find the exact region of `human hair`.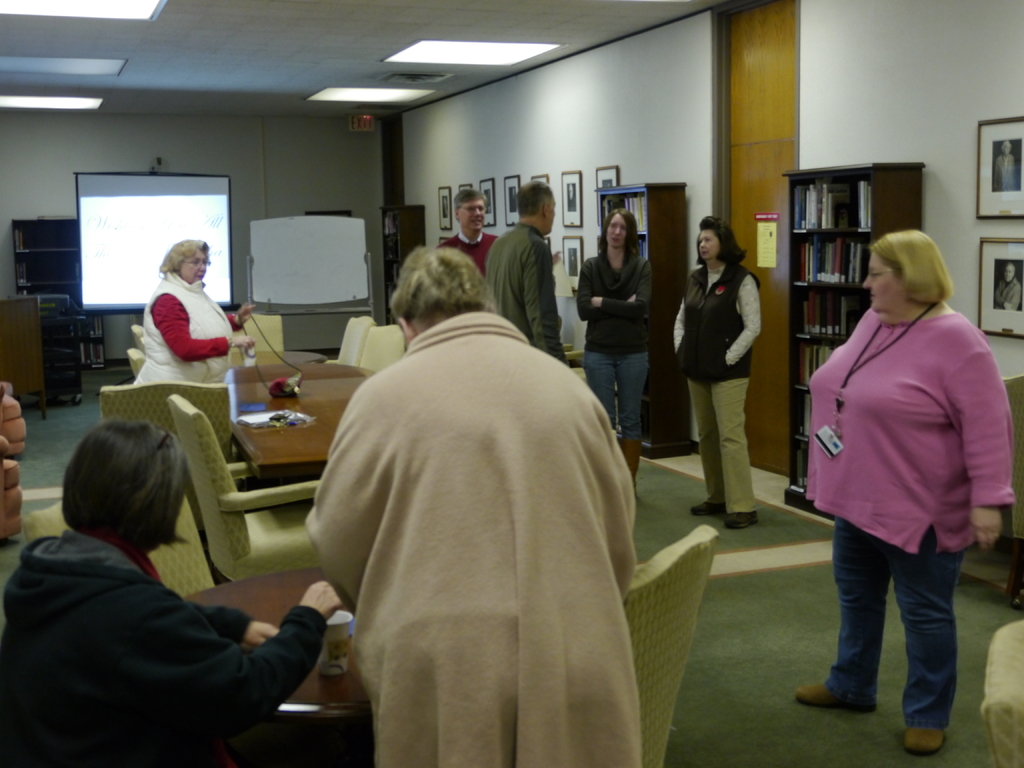
Exact region: l=385, t=243, r=472, b=333.
